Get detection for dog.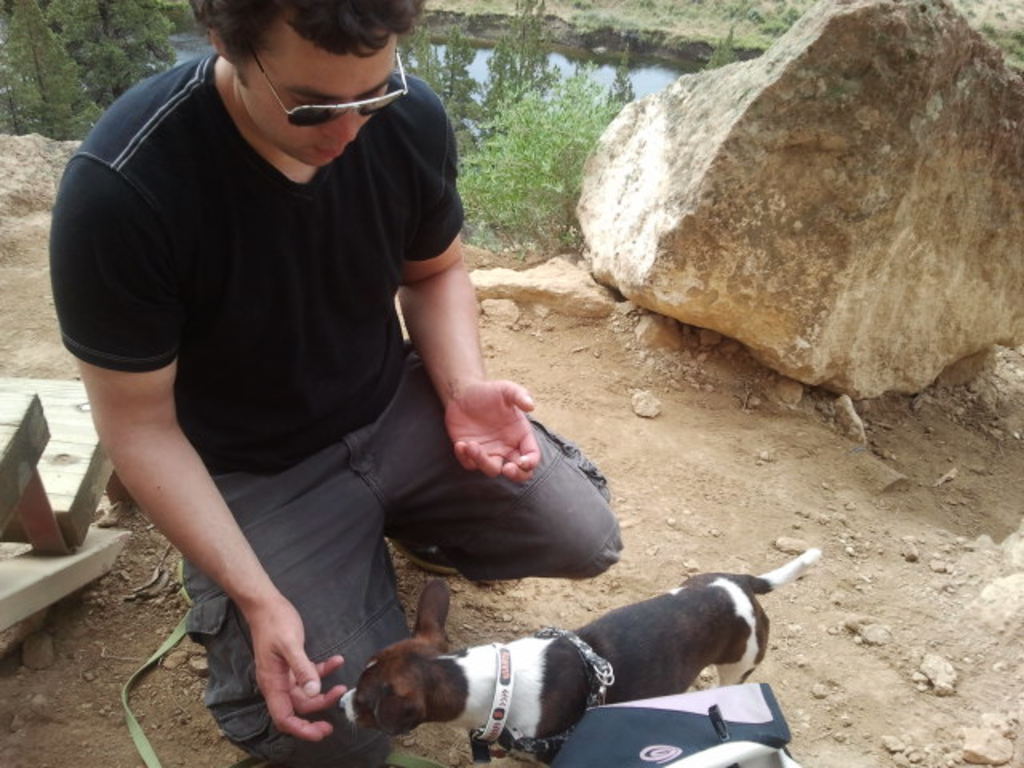
Detection: (x1=339, y1=546, x2=824, y2=766).
